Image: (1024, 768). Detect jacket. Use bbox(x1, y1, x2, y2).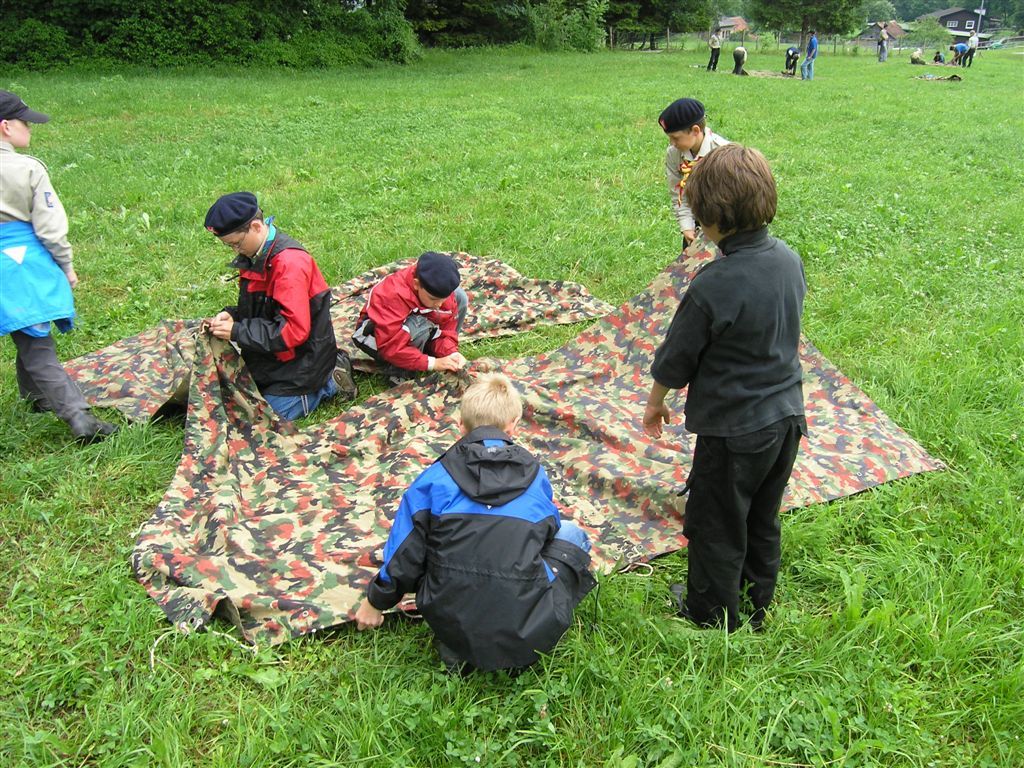
bbox(0, 226, 76, 338).
